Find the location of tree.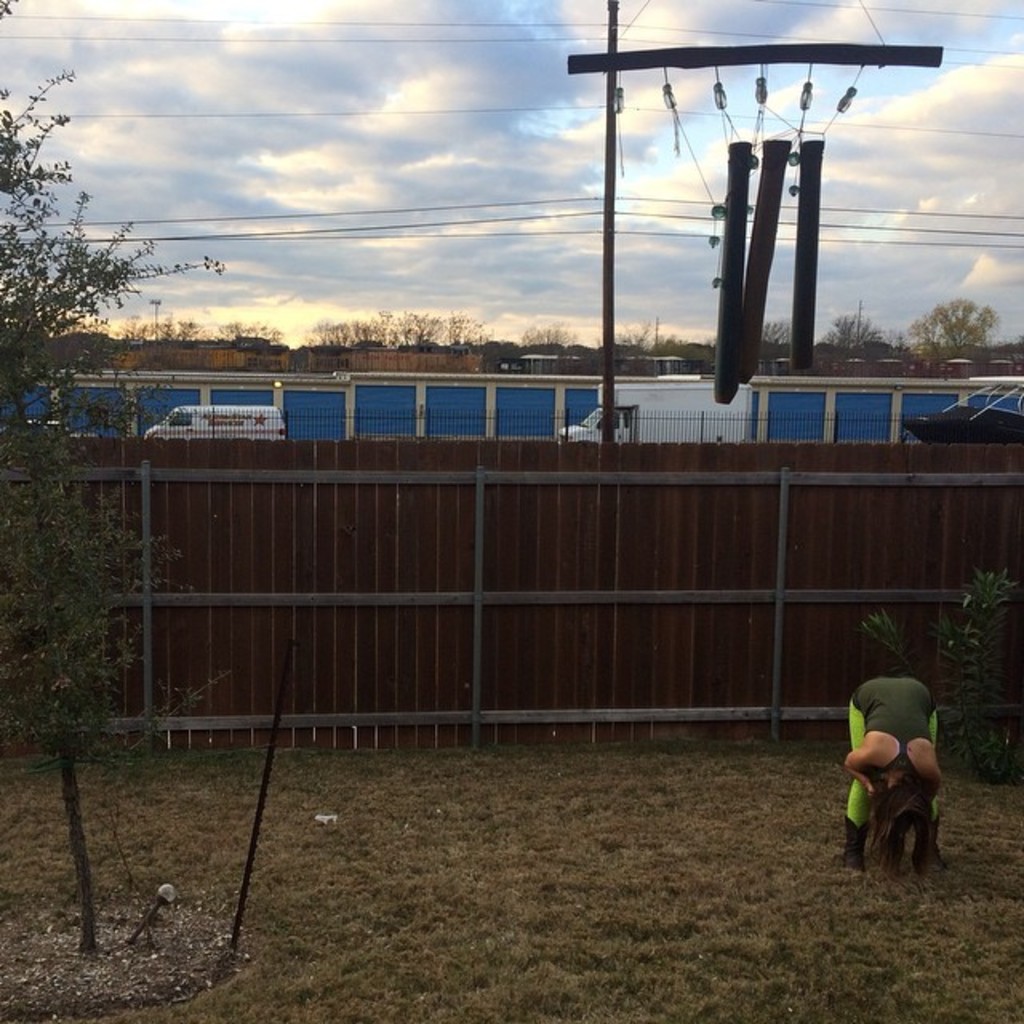
Location: x1=0 y1=0 x2=232 y2=962.
